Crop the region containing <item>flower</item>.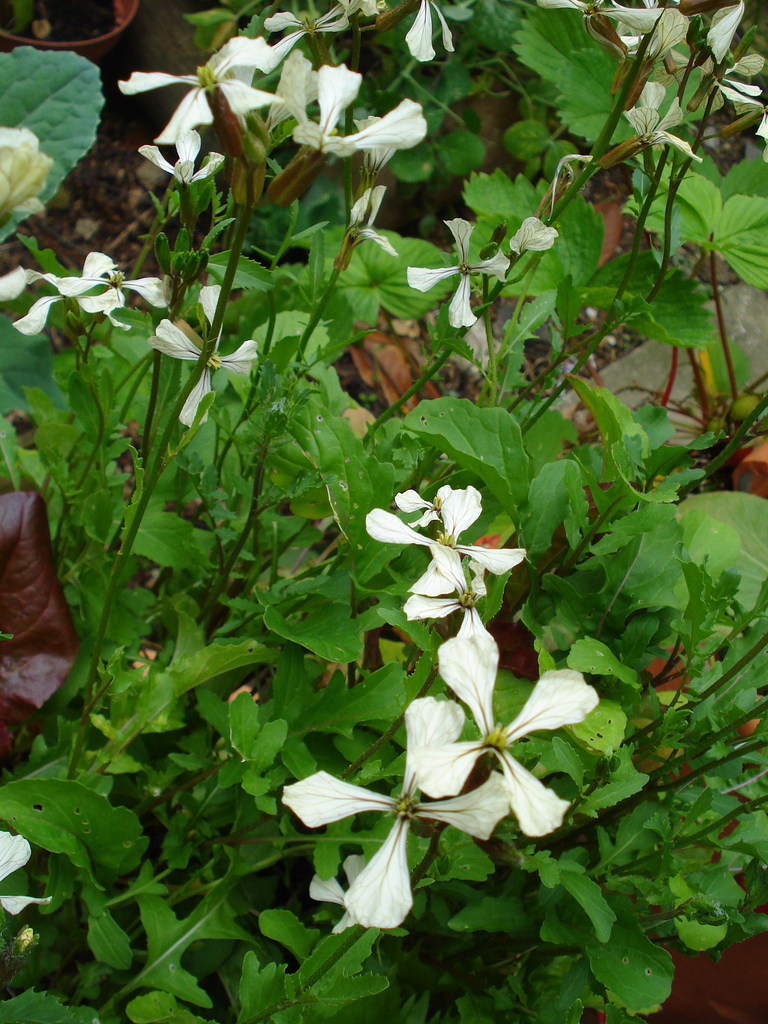
Crop region: {"left": 352, "top": 114, "right": 397, "bottom": 172}.
